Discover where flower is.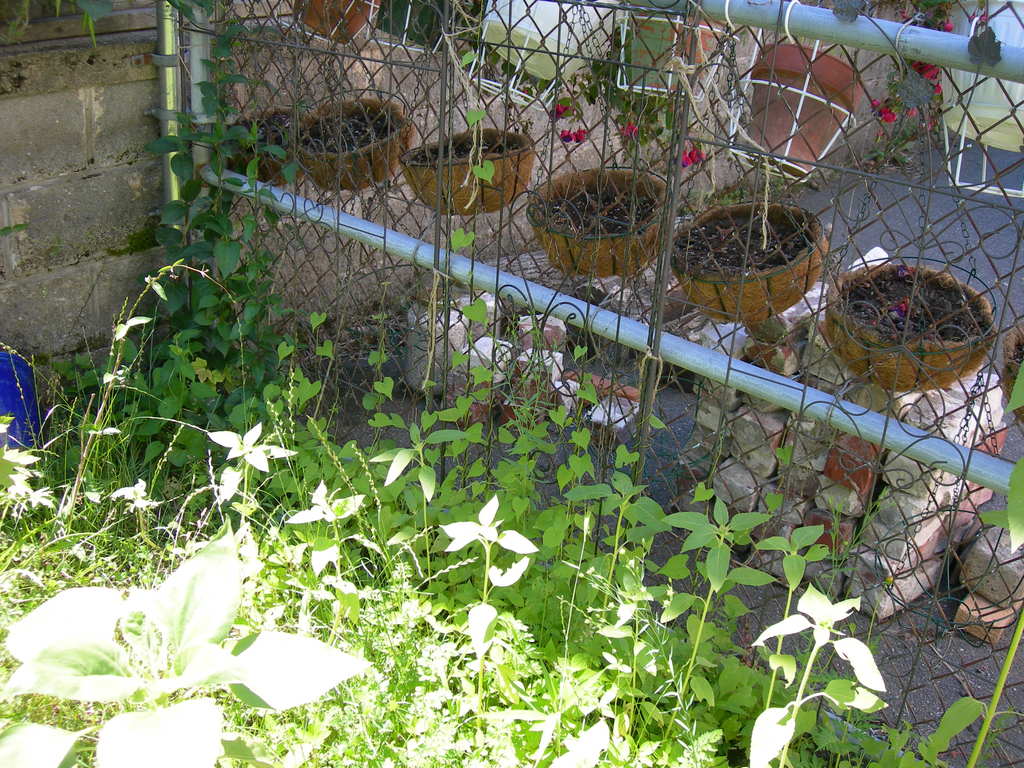
Discovered at rect(552, 104, 567, 118).
